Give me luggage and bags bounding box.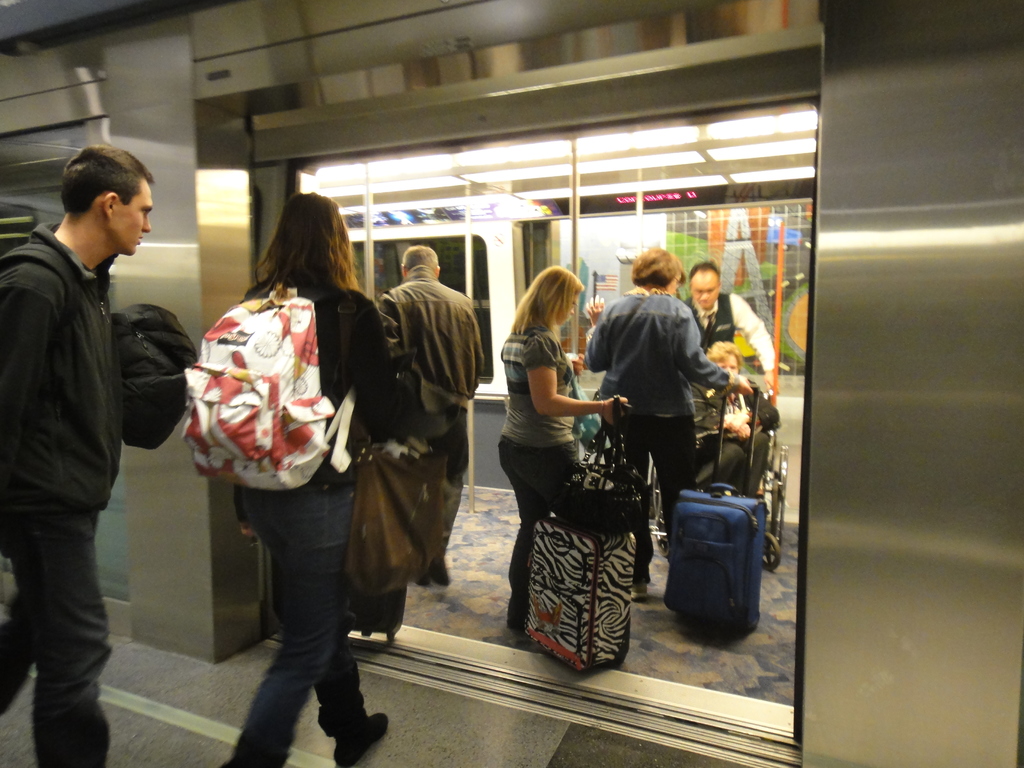
[515,396,641,680].
